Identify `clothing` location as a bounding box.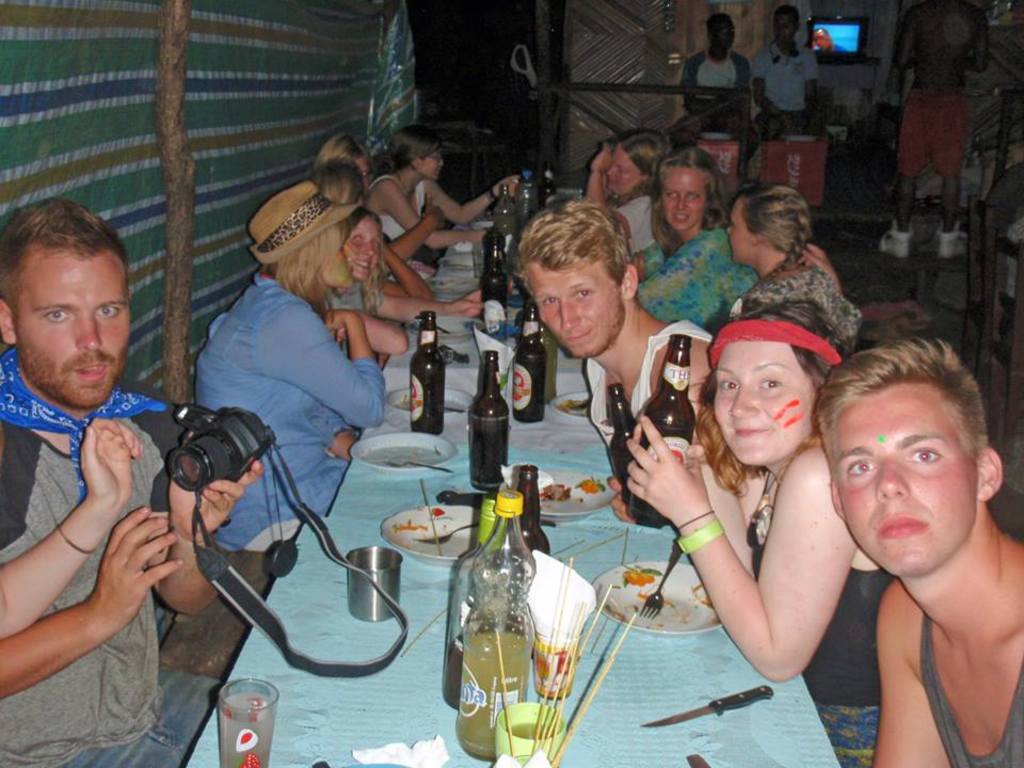
<bbox>750, 48, 820, 134</bbox>.
